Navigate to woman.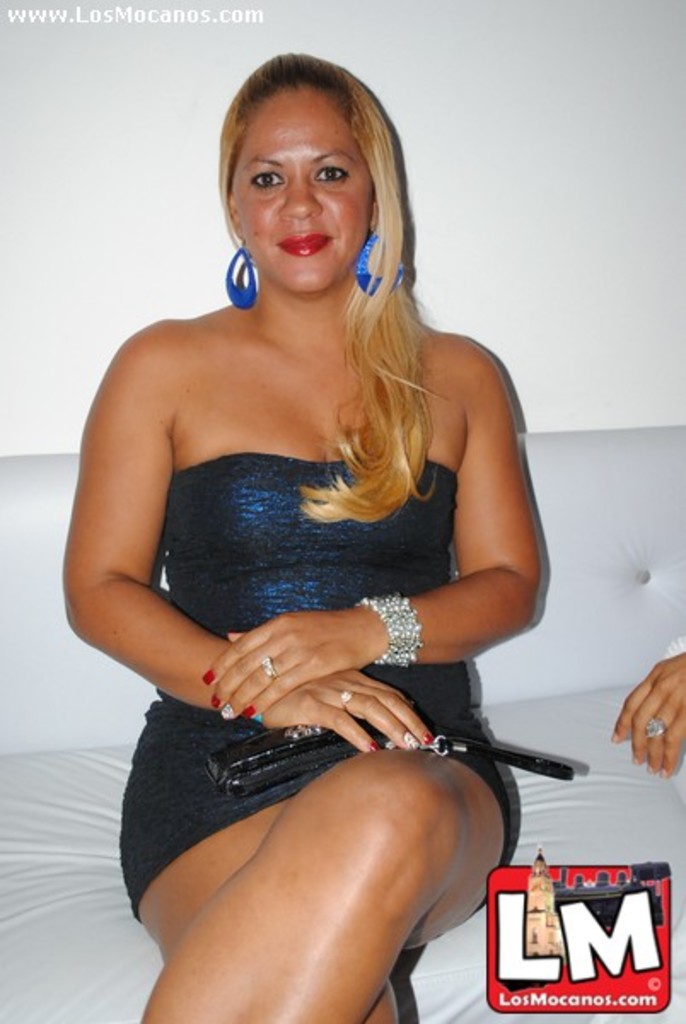
Navigation target: [x1=39, y1=36, x2=572, y2=969].
